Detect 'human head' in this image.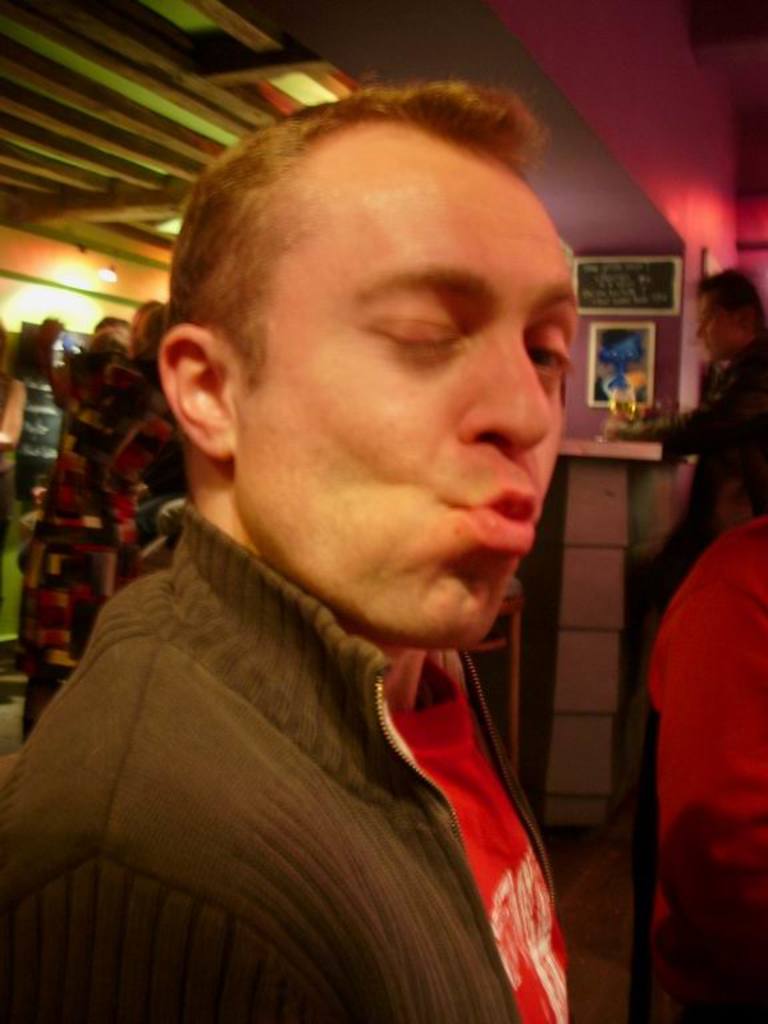
Detection: select_region(177, 84, 583, 568).
